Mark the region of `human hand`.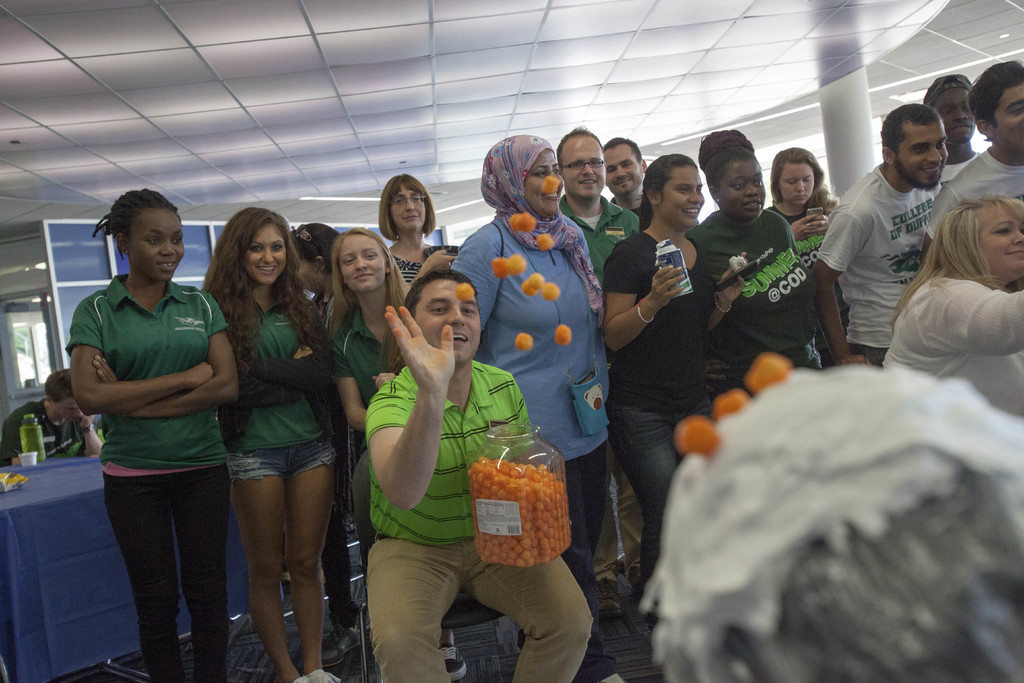
Region: [x1=572, y1=518, x2=576, y2=529].
